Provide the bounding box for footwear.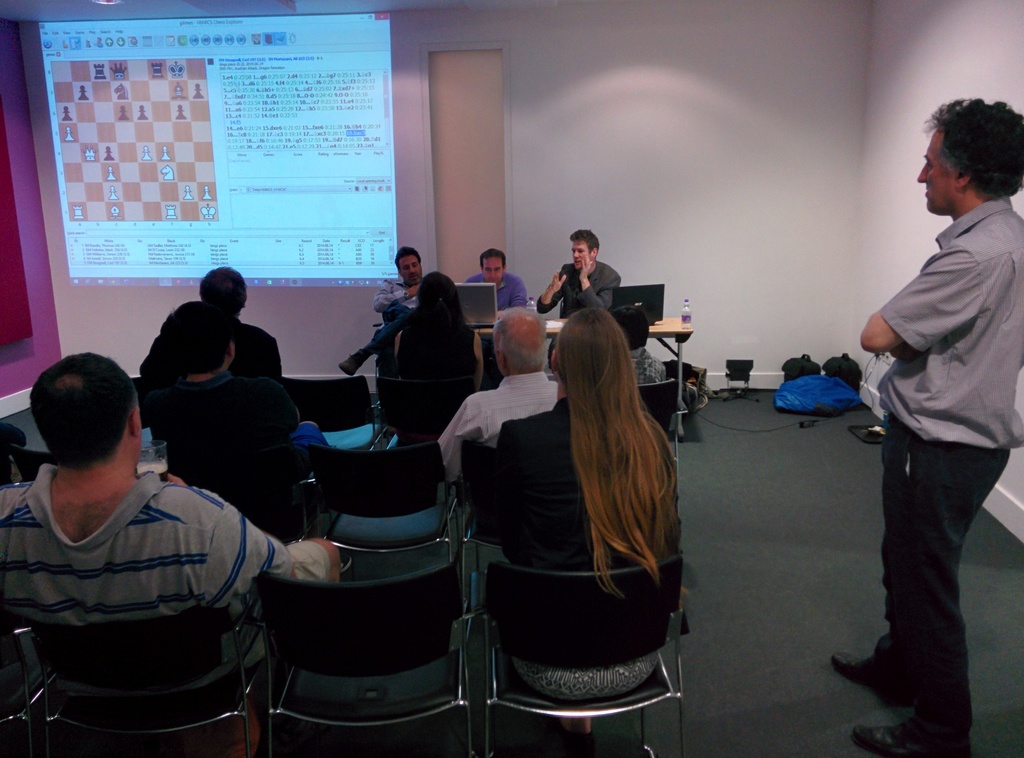
x1=827, y1=646, x2=900, y2=698.
